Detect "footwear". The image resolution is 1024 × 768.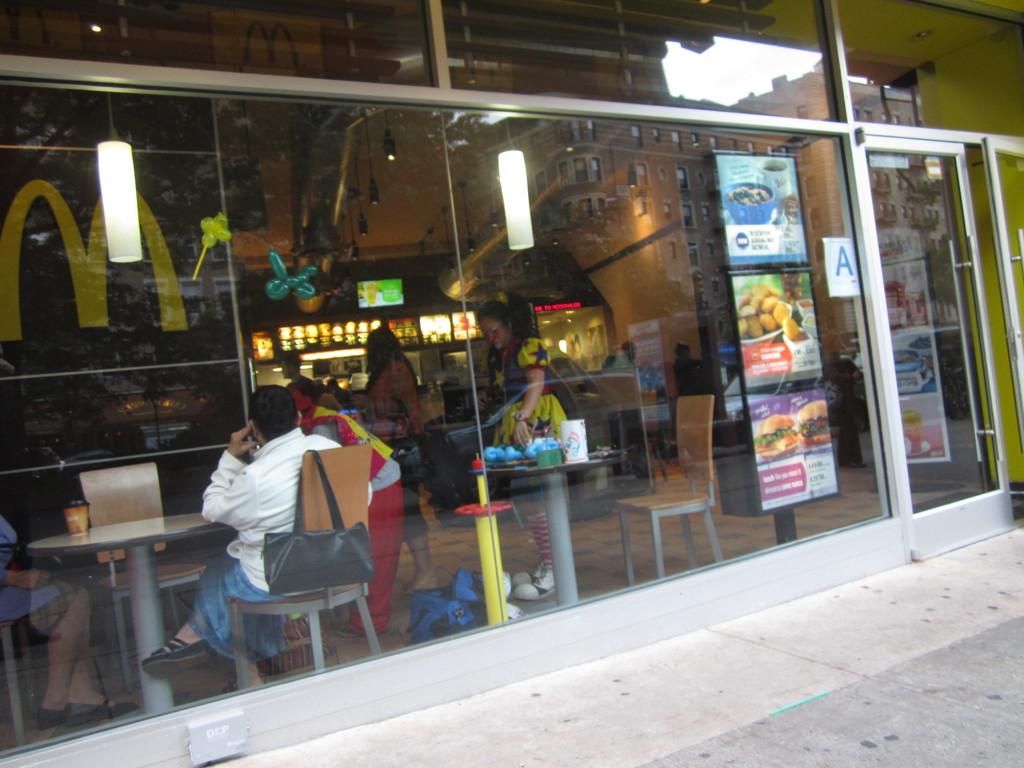
511/564/541/584.
